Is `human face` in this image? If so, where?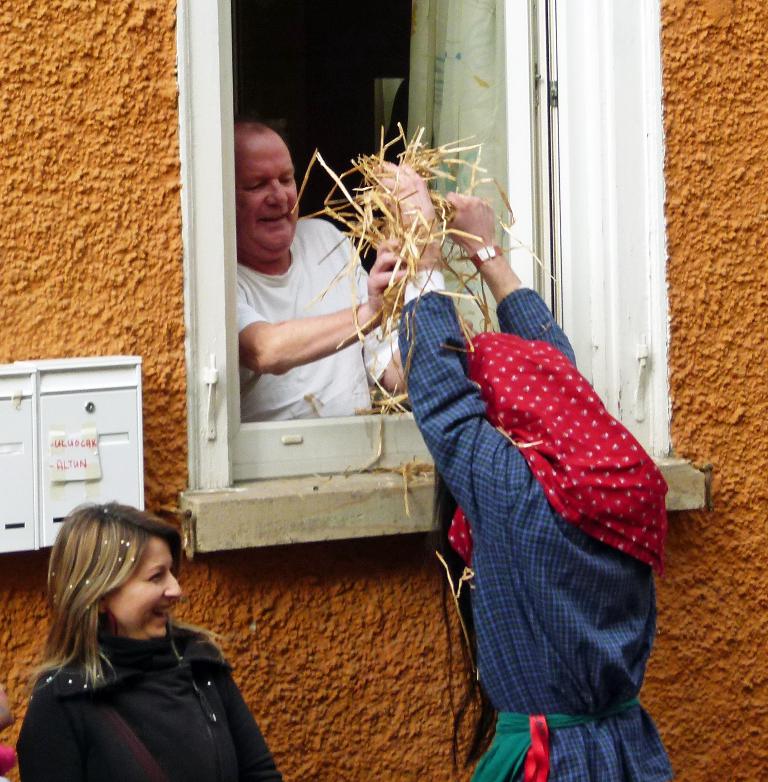
Yes, at <box>229,137,296,260</box>.
